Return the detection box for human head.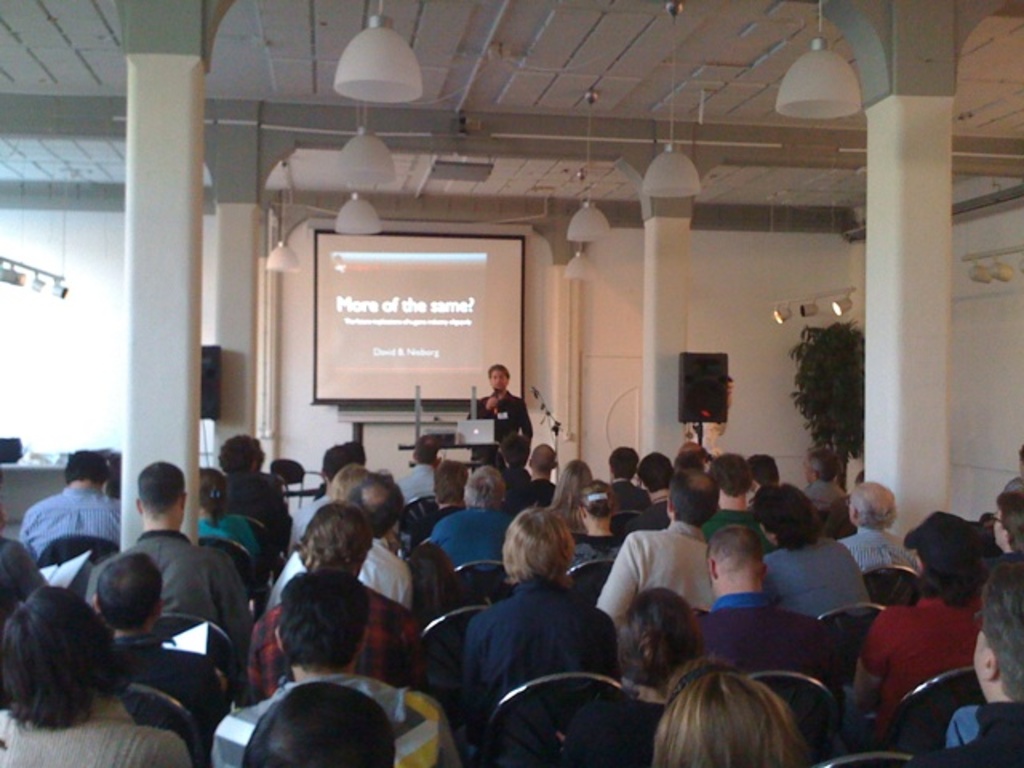
{"left": 93, "top": 554, "right": 163, "bottom": 635}.
